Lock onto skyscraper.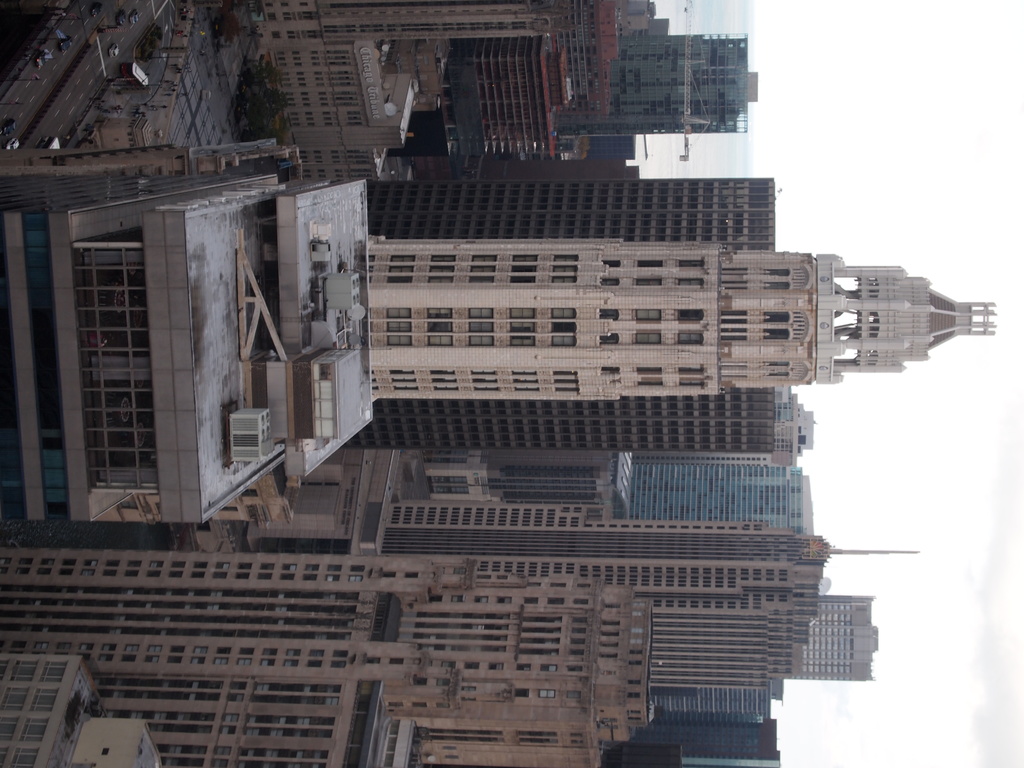
Locked: bbox=(364, 450, 815, 519).
